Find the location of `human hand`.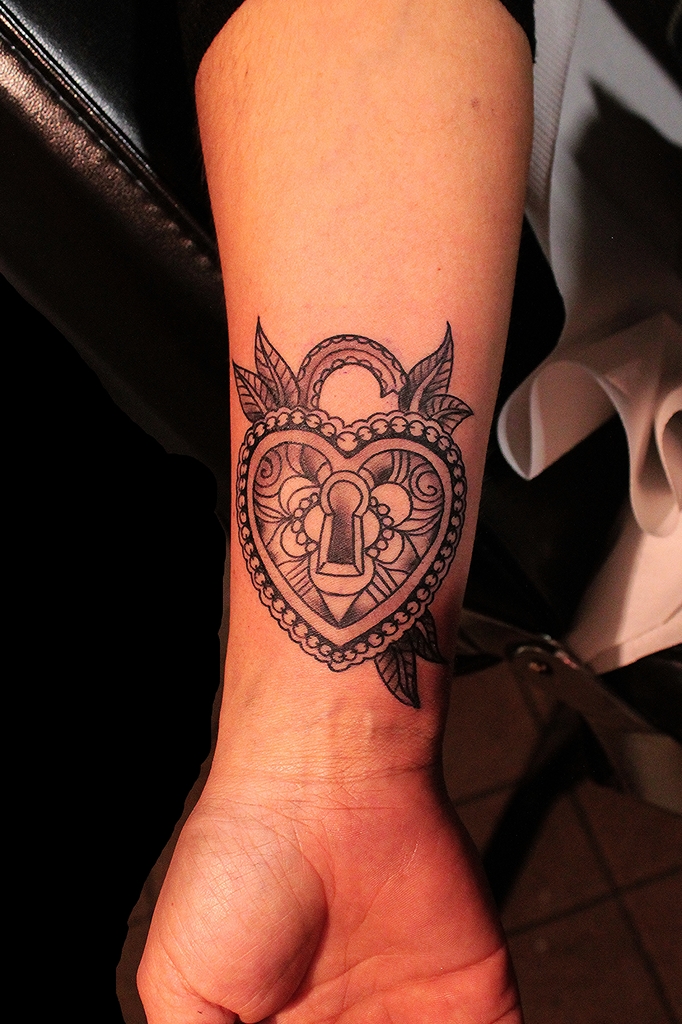
Location: x1=131 y1=798 x2=525 y2=1023.
